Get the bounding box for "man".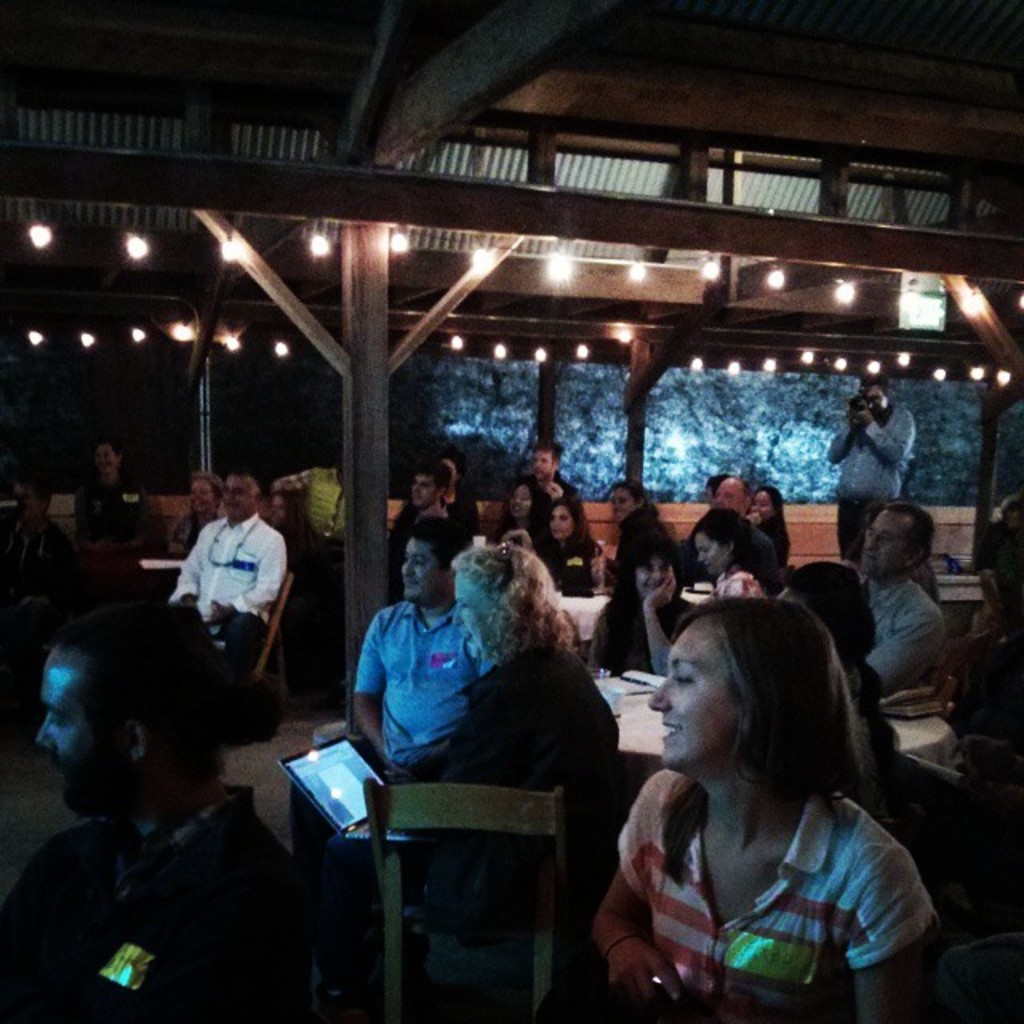
(x1=330, y1=539, x2=542, y2=814).
